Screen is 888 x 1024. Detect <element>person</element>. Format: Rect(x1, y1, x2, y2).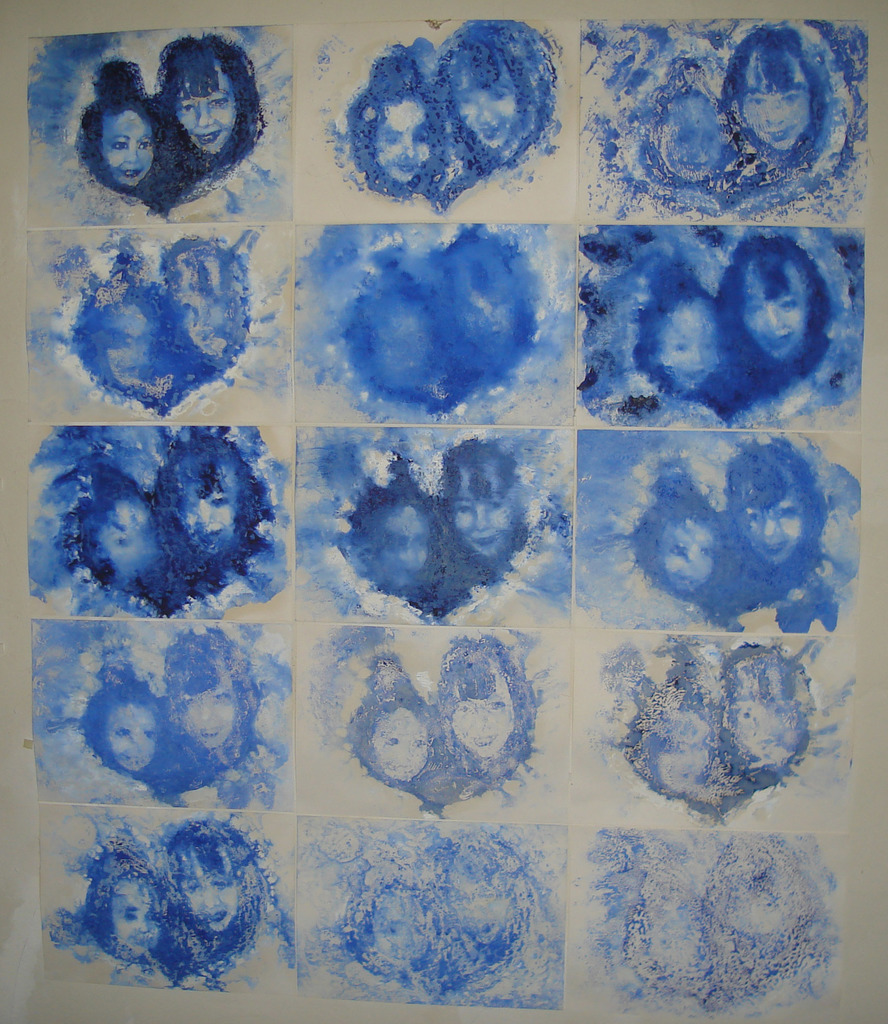
Rect(171, 638, 255, 764).
